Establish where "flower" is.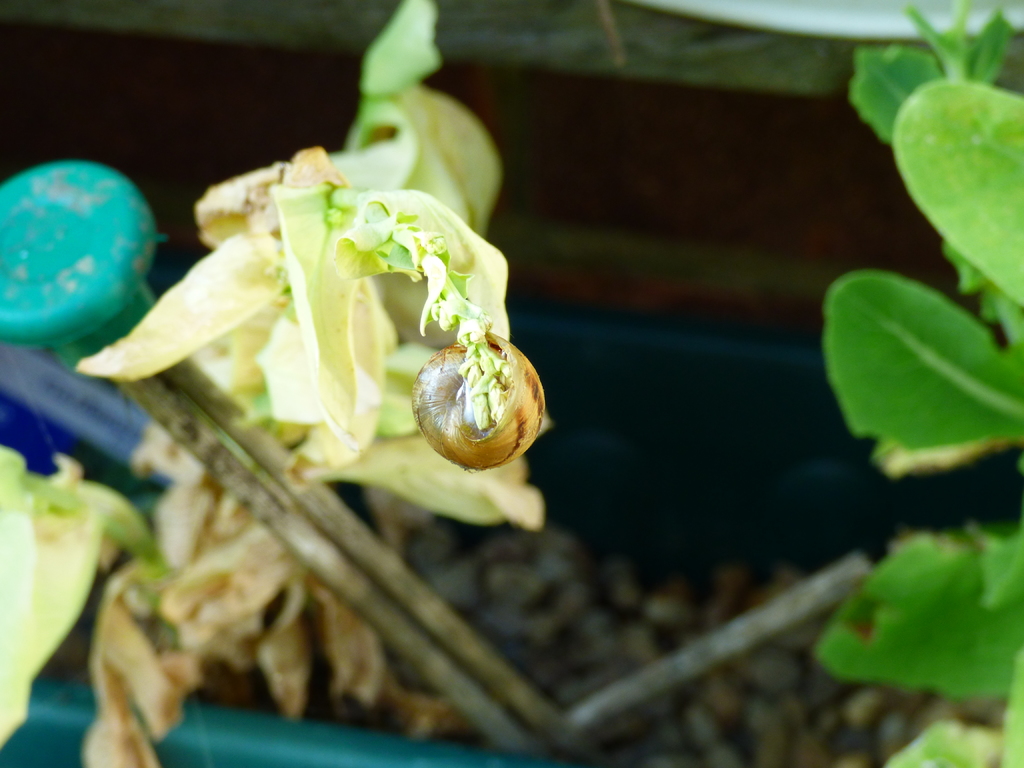
Established at x1=50, y1=125, x2=571, y2=529.
